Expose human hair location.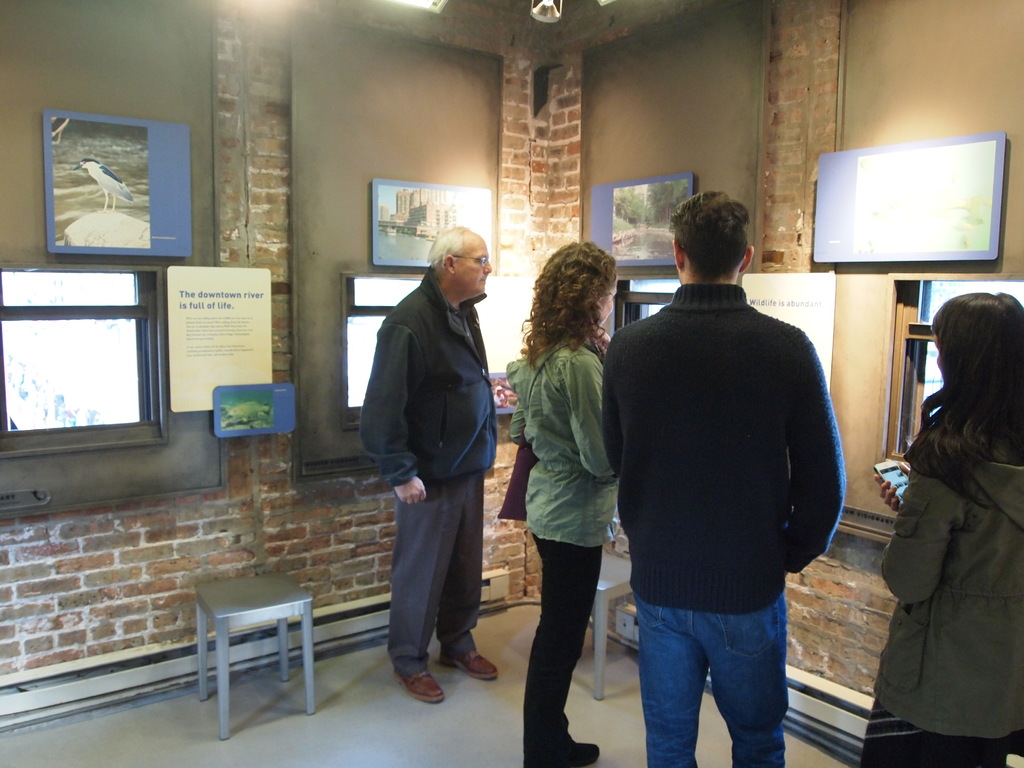
Exposed at bbox=(903, 292, 1023, 507).
